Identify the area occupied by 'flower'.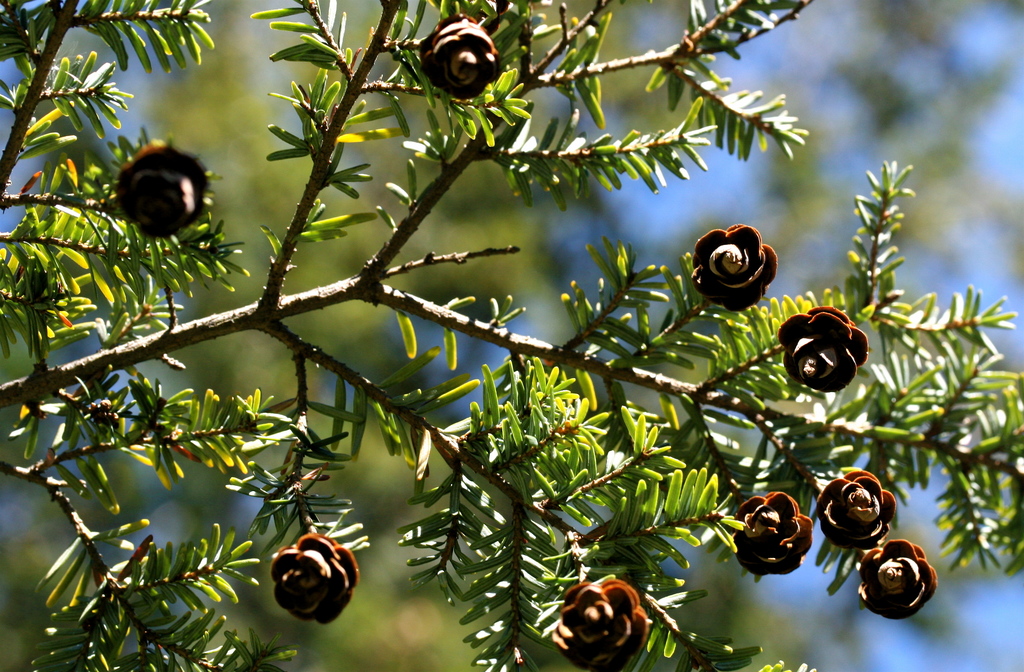
Area: region(688, 222, 778, 315).
